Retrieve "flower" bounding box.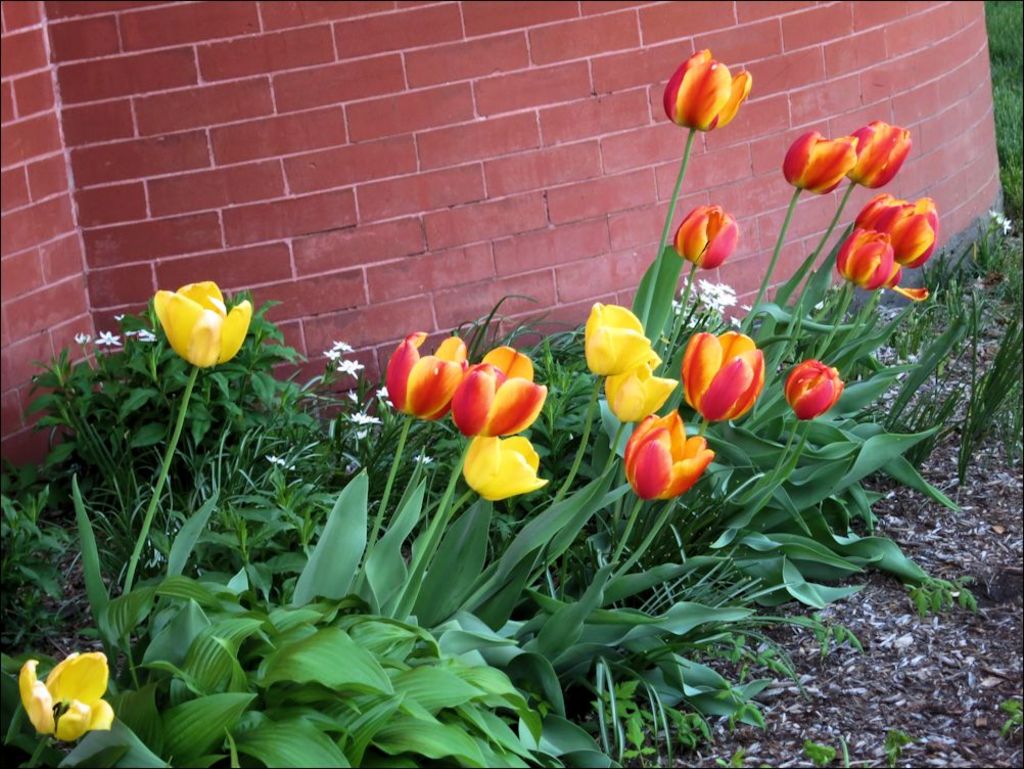
Bounding box: 581/298/648/377.
